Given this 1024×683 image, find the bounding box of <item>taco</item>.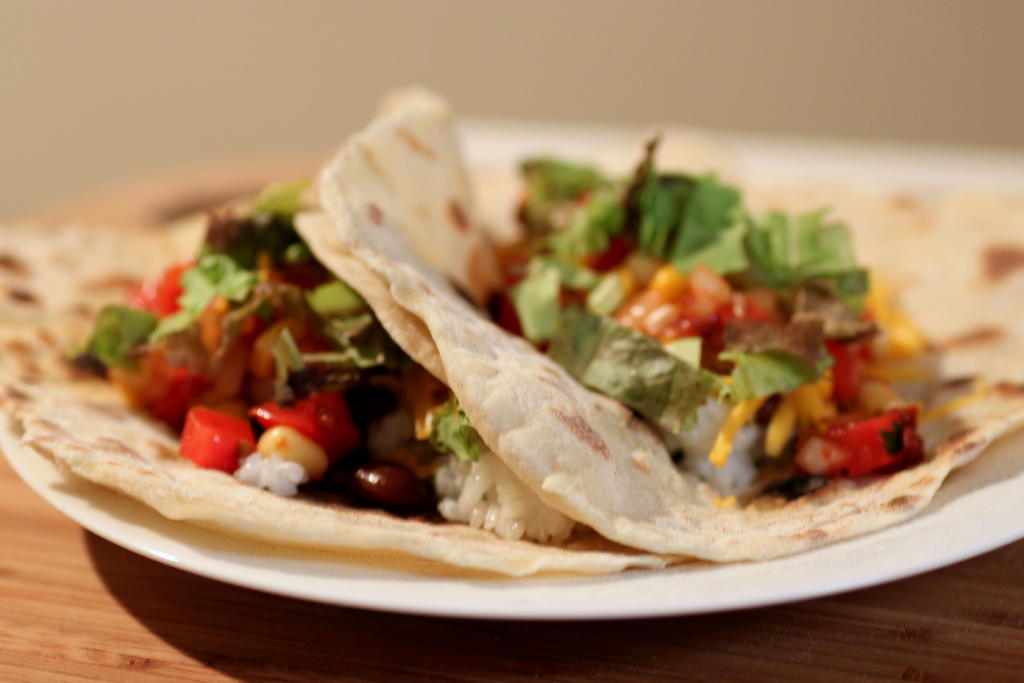
5 195 658 583.
